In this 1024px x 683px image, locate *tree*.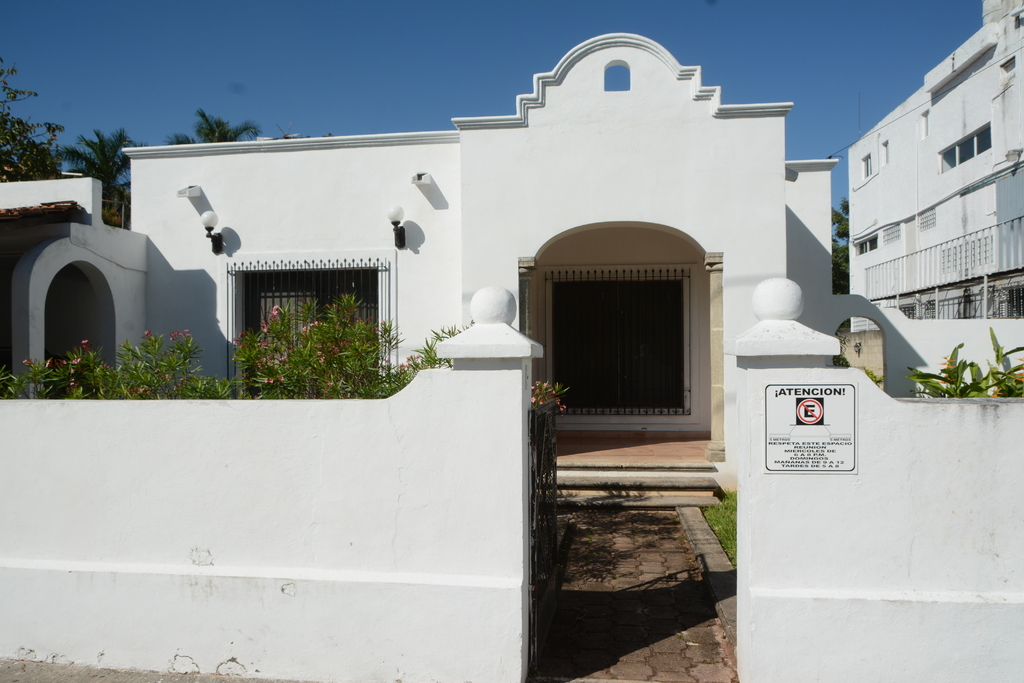
Bounding box: (163, 131, 196, 145).
